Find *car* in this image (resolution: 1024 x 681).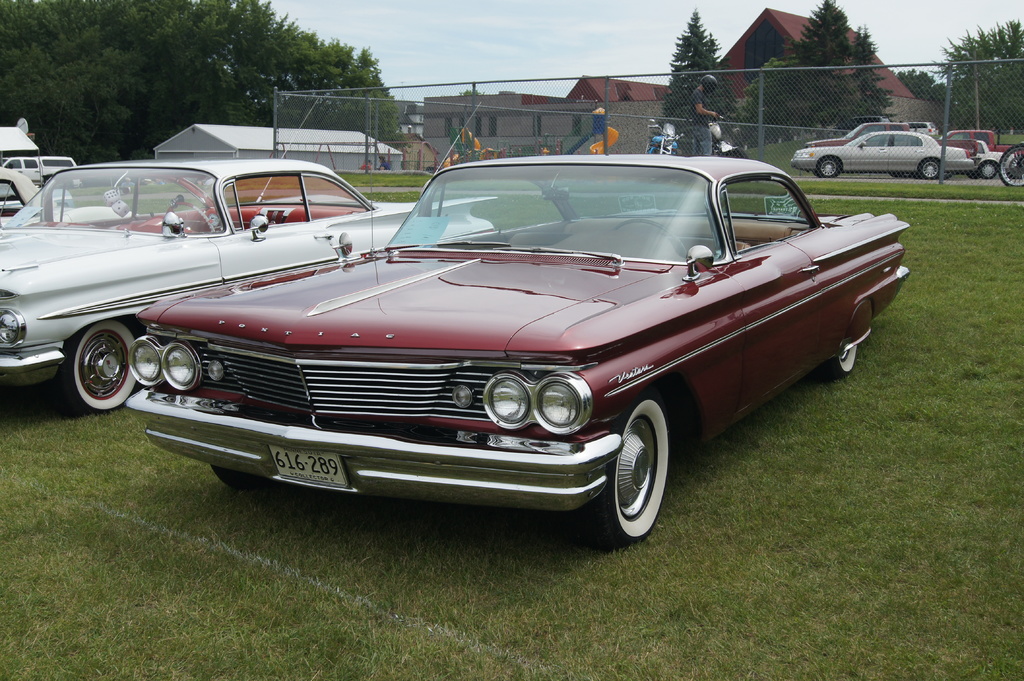
(0,170,134,225).
